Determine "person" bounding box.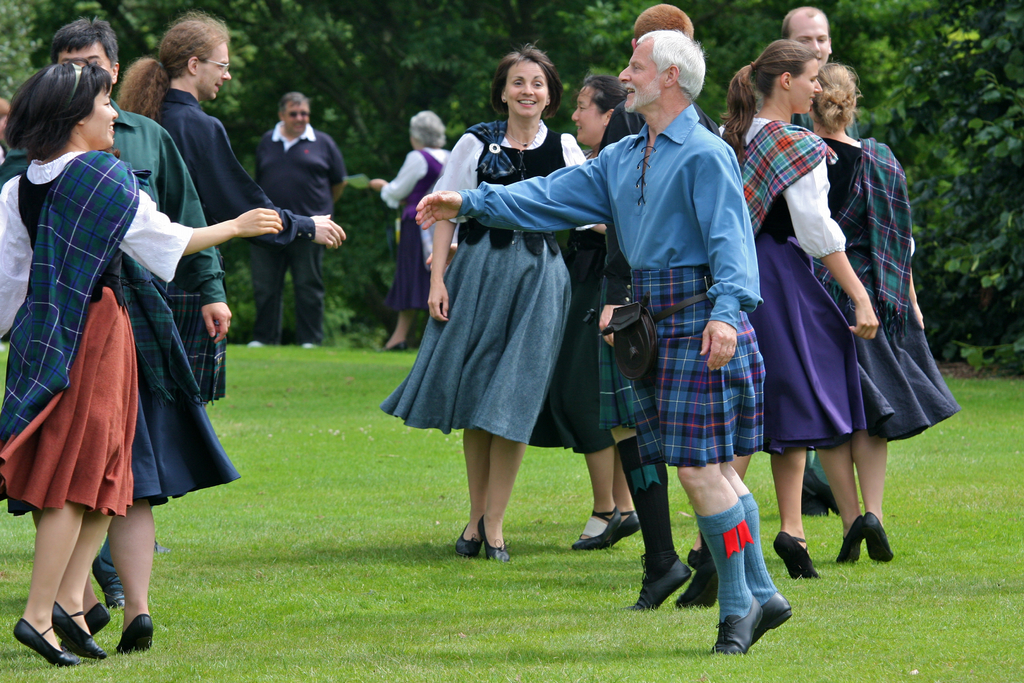
Determined: <box>248,93,343,356</box>.
